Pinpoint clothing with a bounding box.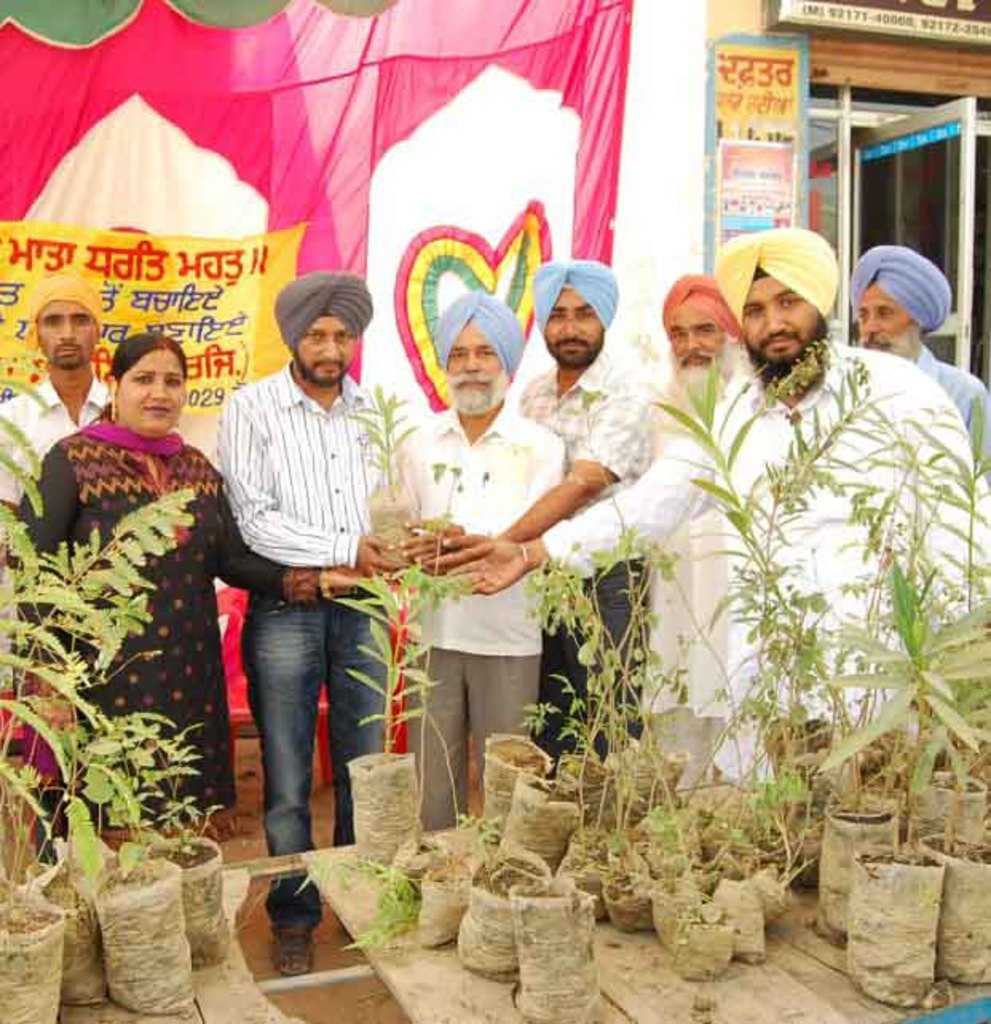
(357,317,614,796).
